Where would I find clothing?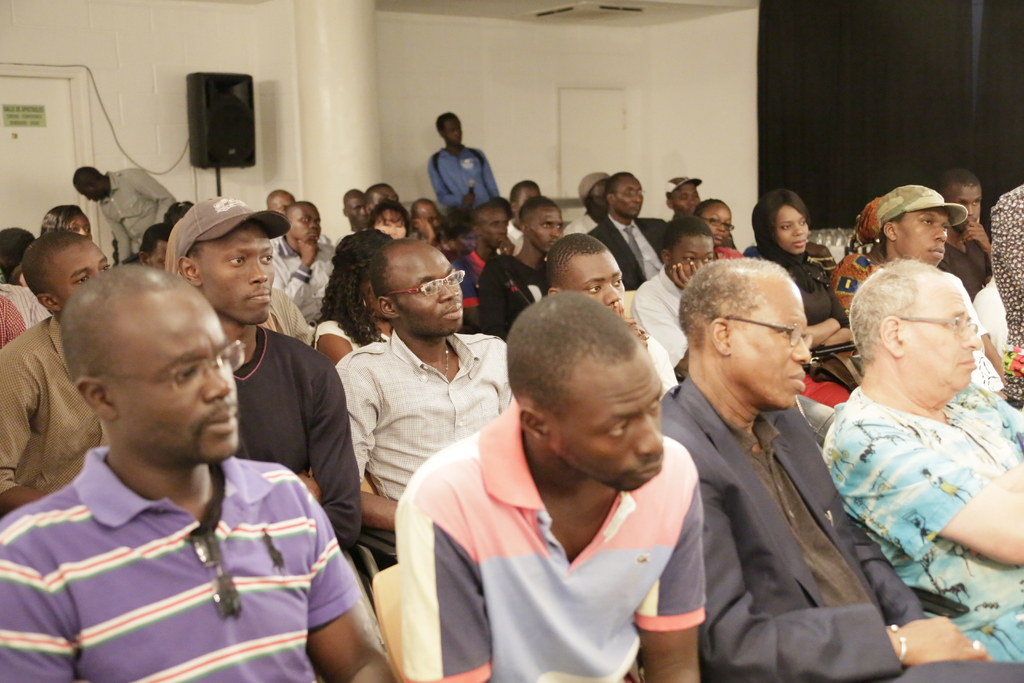
At detection(0, 439, 360, 682).
